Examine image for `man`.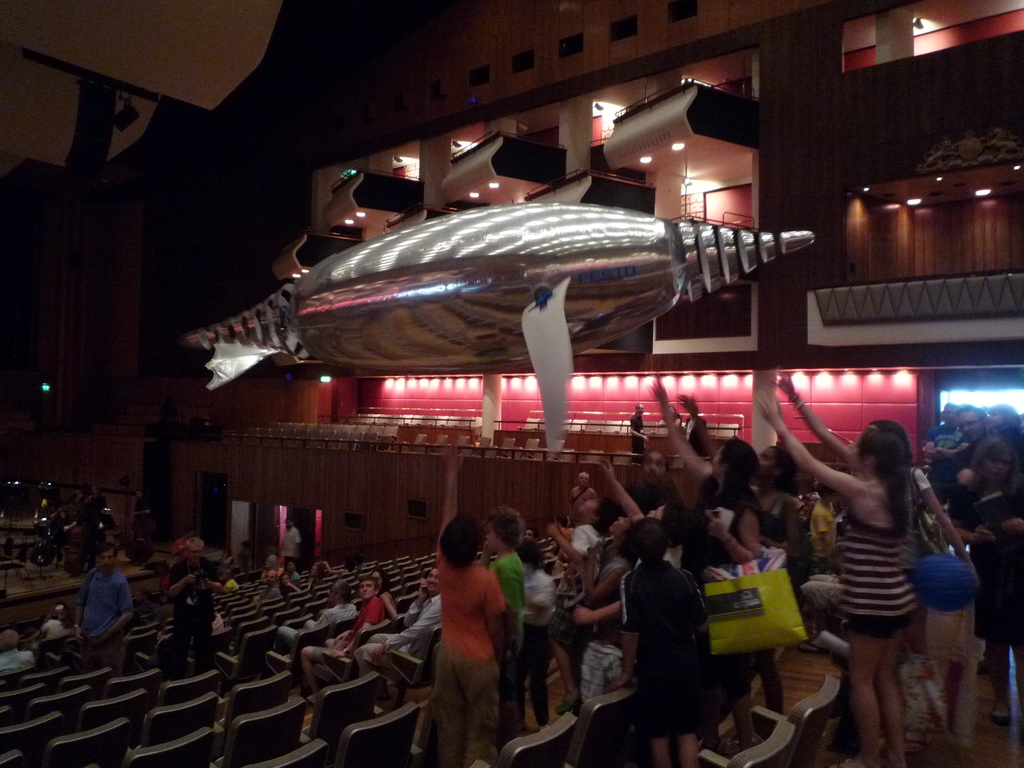
Examination result: (305,575,385,691).
